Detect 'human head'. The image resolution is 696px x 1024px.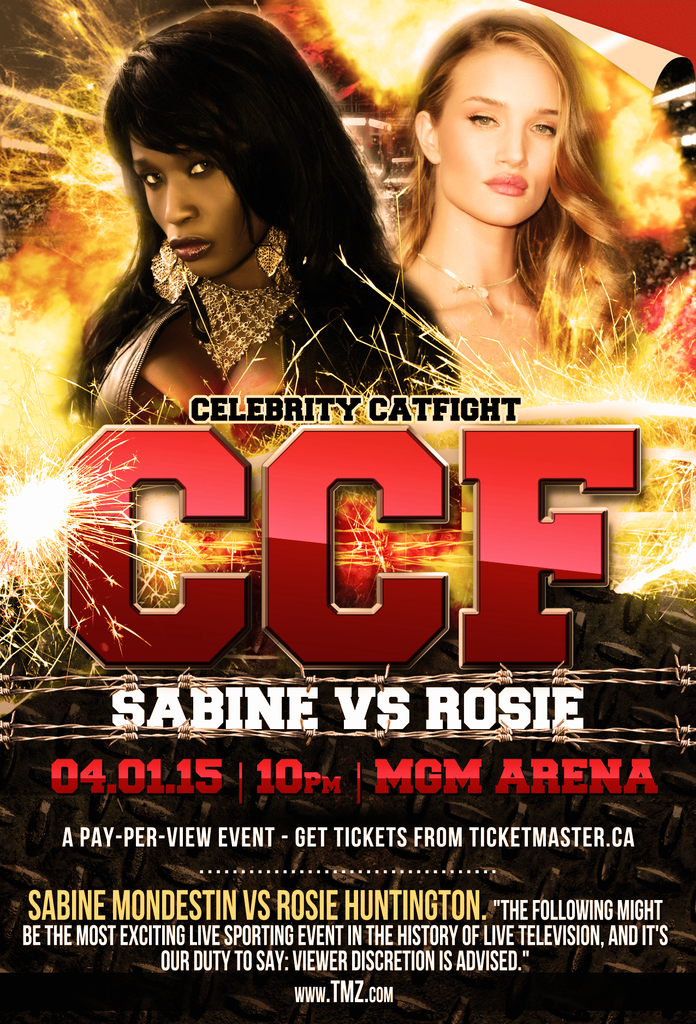
select_region(101, 3, 323, 280).
